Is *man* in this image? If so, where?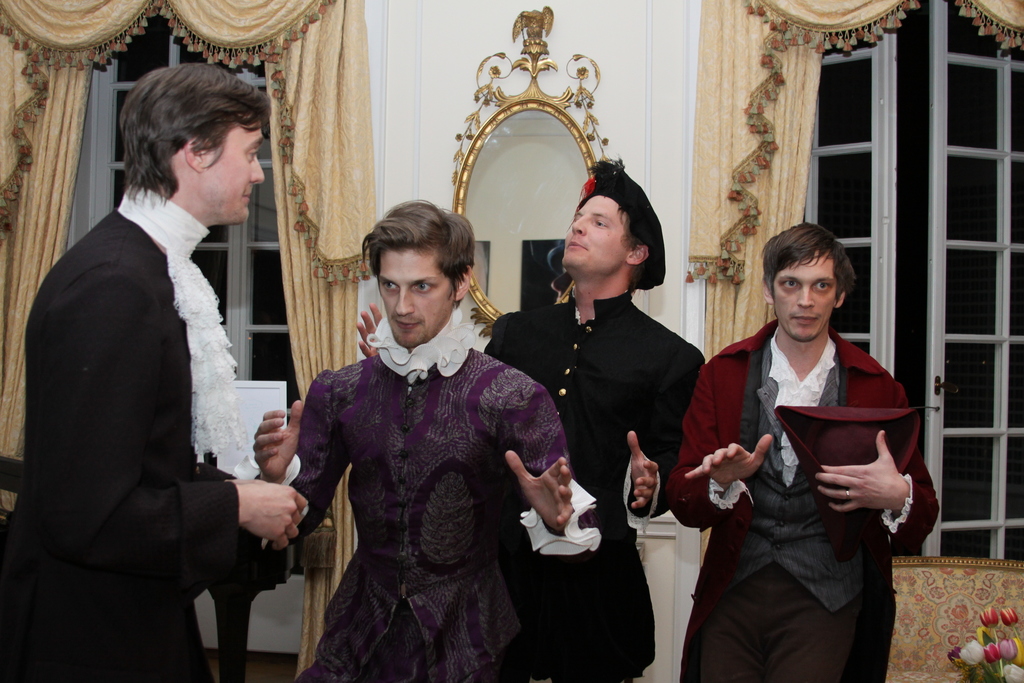
Yes, at x1=12, y1=65, x2=276, y2=682.
